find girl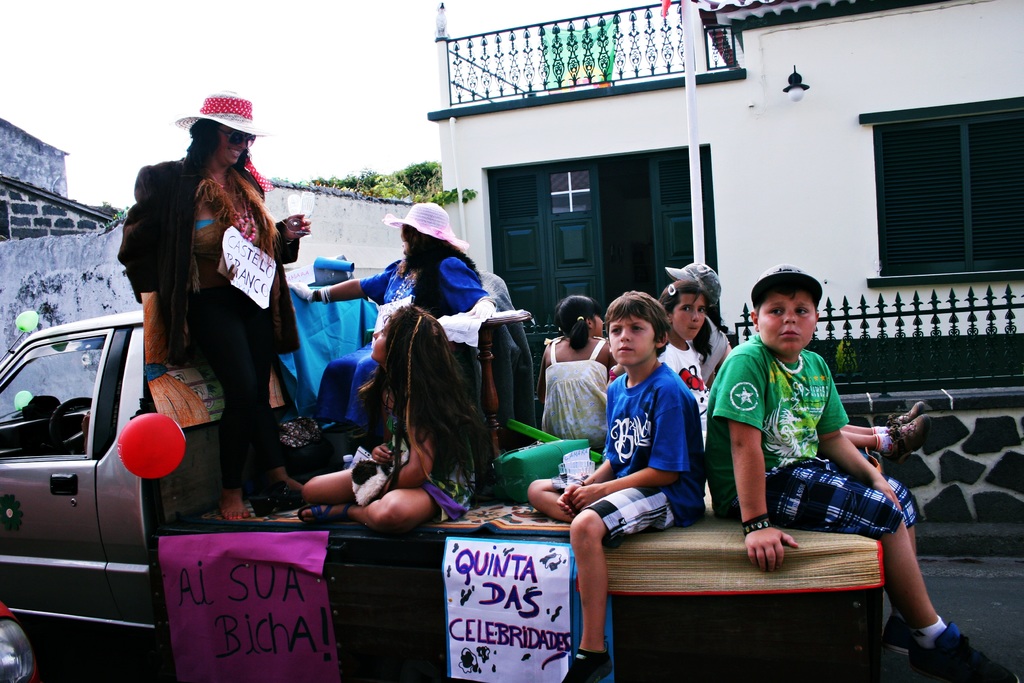
{"left": 539, "top": 290, "right": 625, "bottom": 449}
